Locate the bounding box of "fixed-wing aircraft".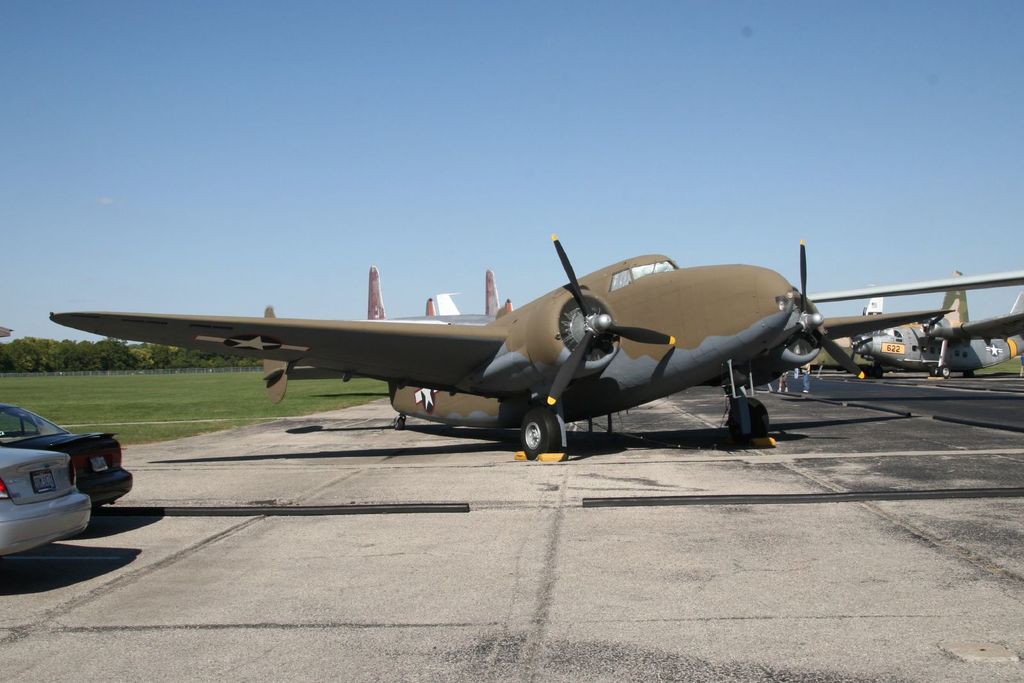
Bounding box: bbox=[365, 264, 515, 328].
